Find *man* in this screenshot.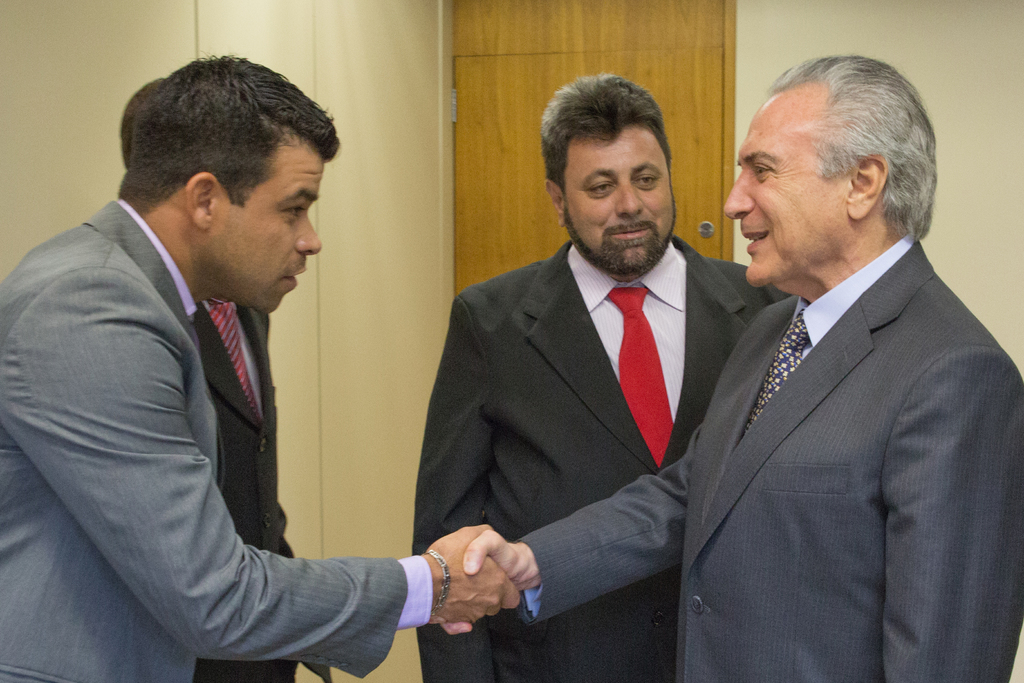
The bounding box for *man* is 0 48 524 682.
